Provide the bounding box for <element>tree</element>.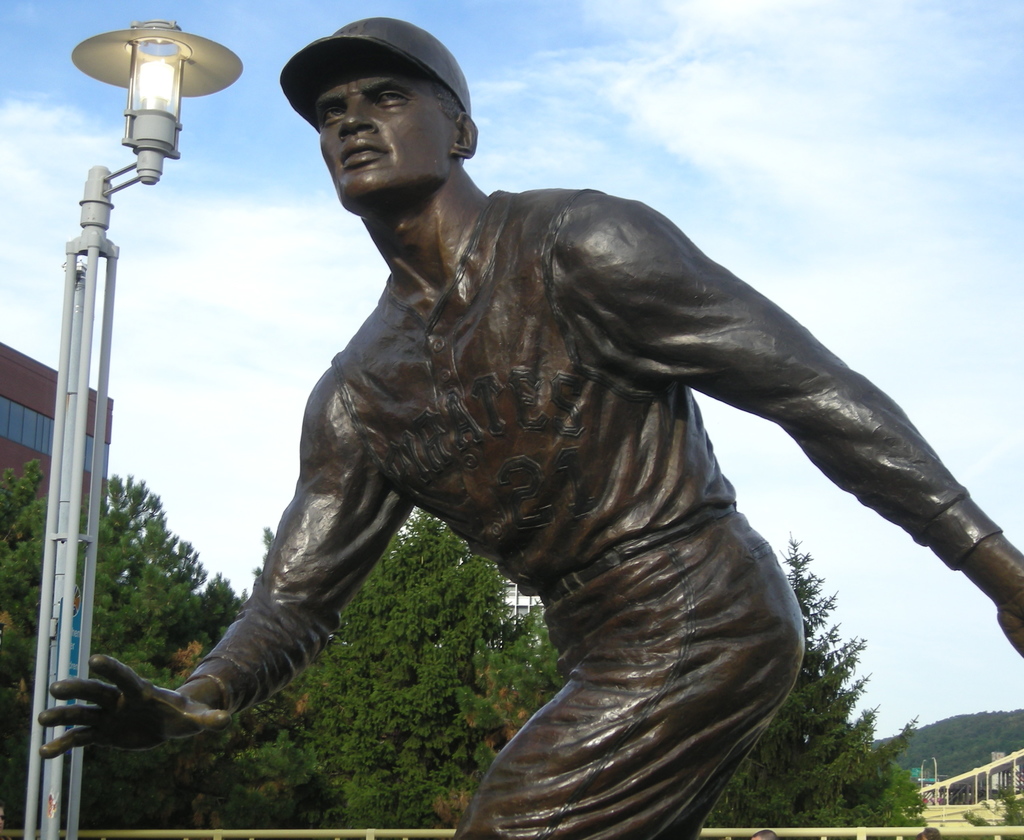
[763, 612, 922, 818].
